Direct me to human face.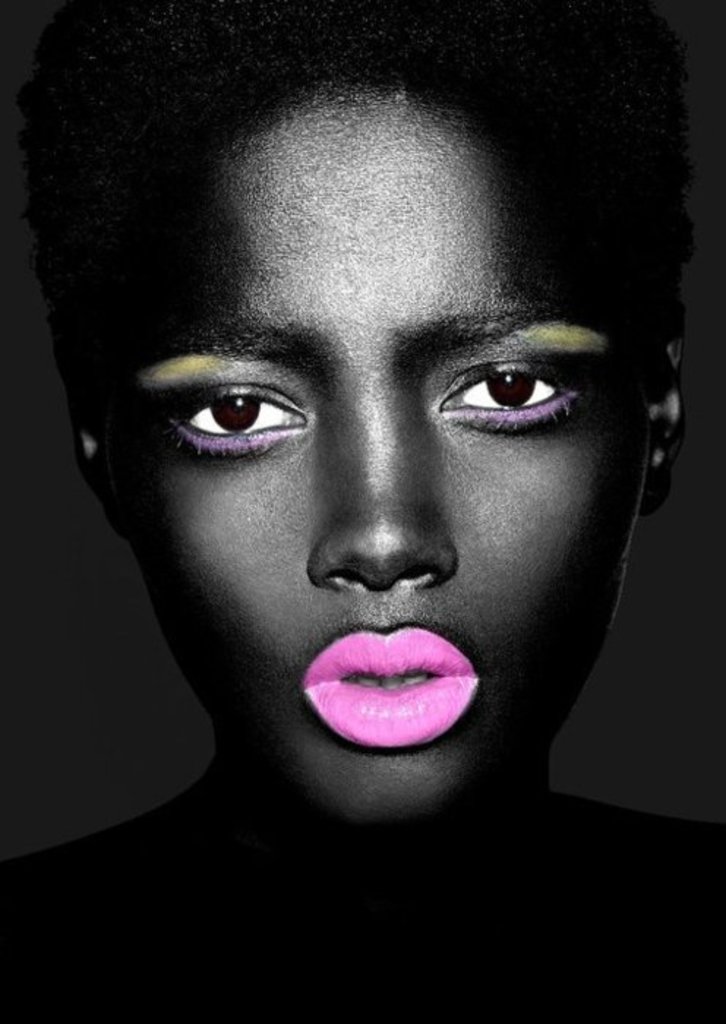
Direction: {"x1": 127, "y1": 85, "x2": 651, "y2": 824}.
